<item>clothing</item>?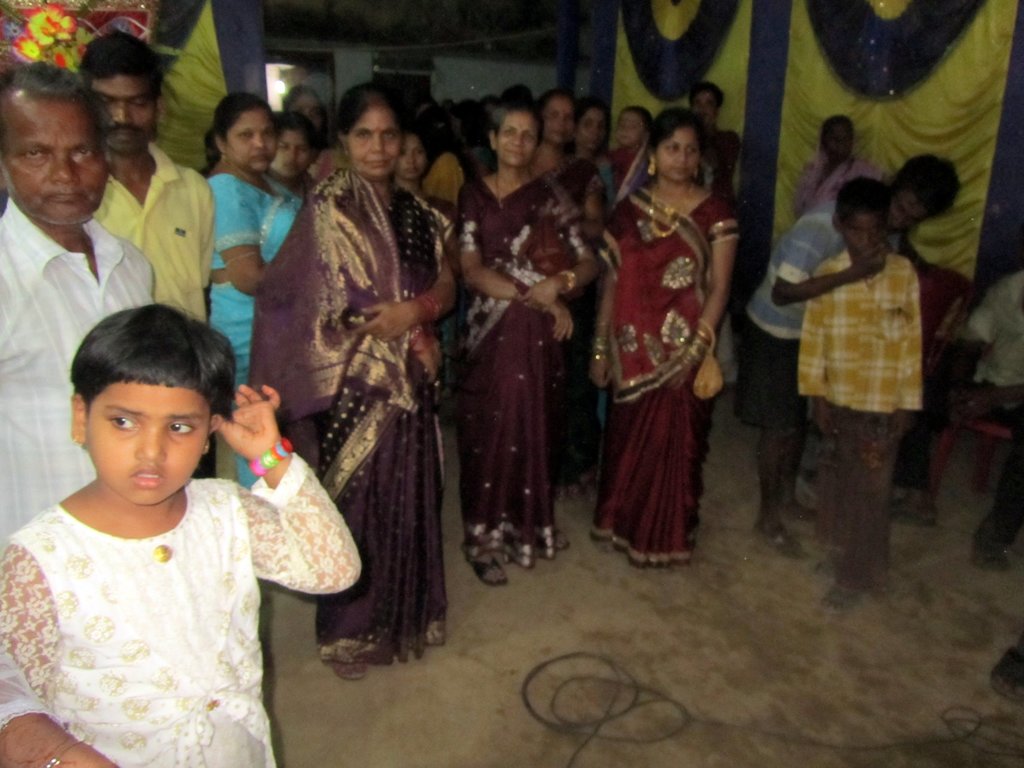
box=[544, 152, 596, 490]
